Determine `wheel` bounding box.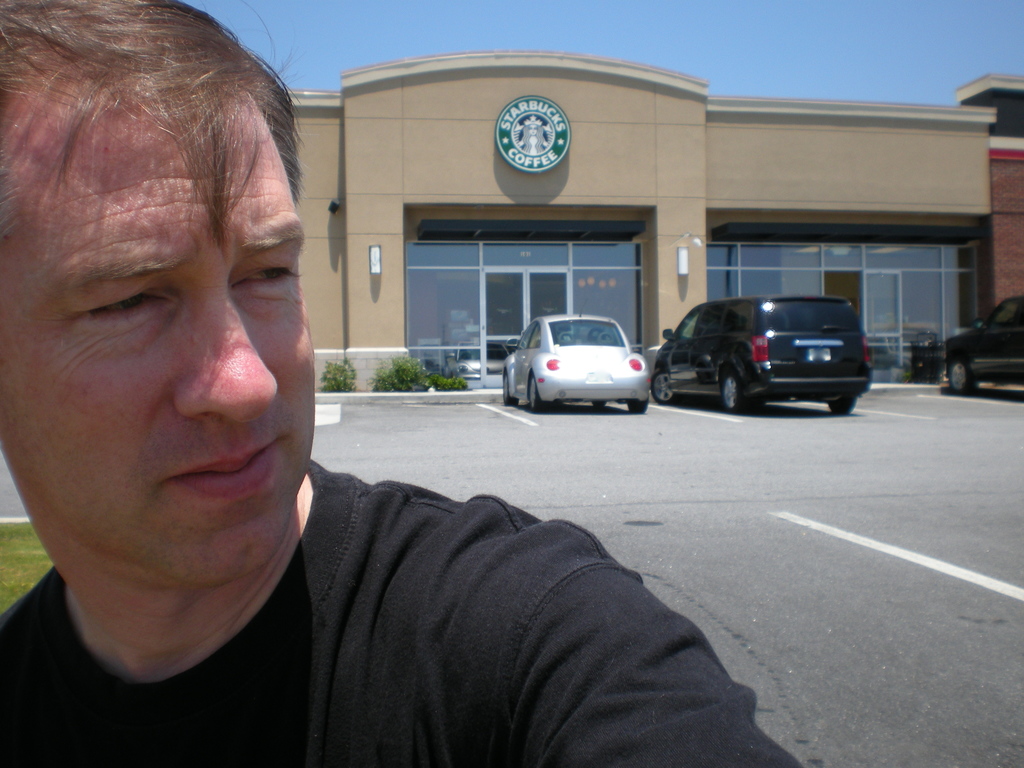
Determined: 630, 398, 649, 415.
